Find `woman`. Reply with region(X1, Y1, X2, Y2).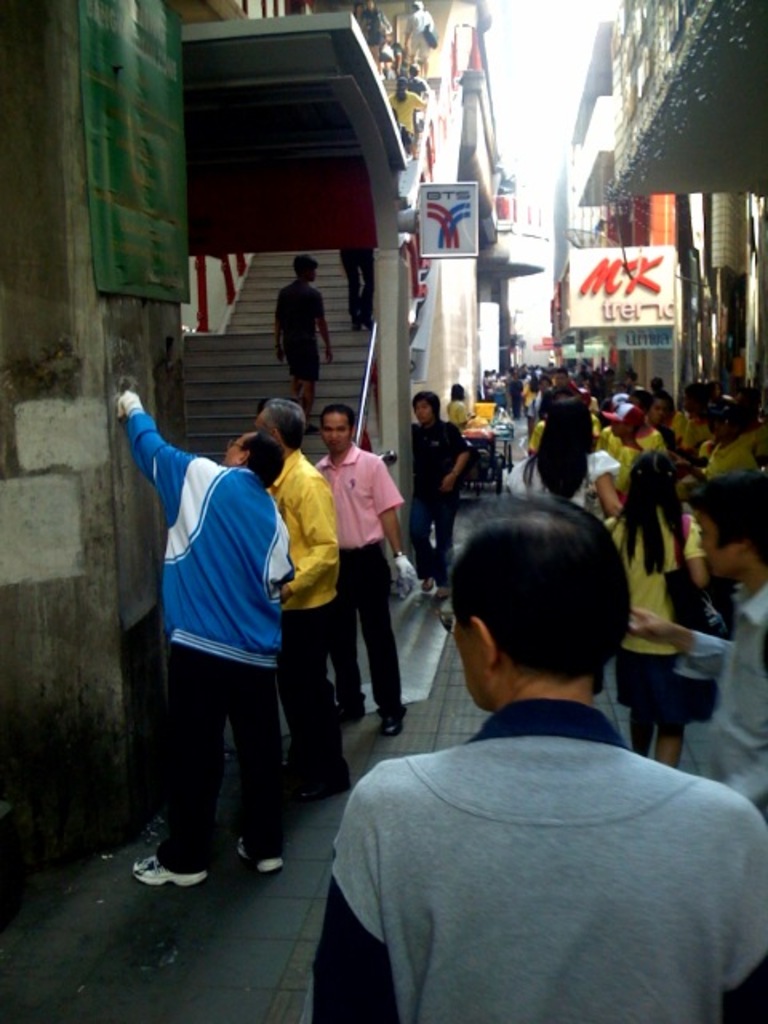
region(357, 0, 392, 64).
